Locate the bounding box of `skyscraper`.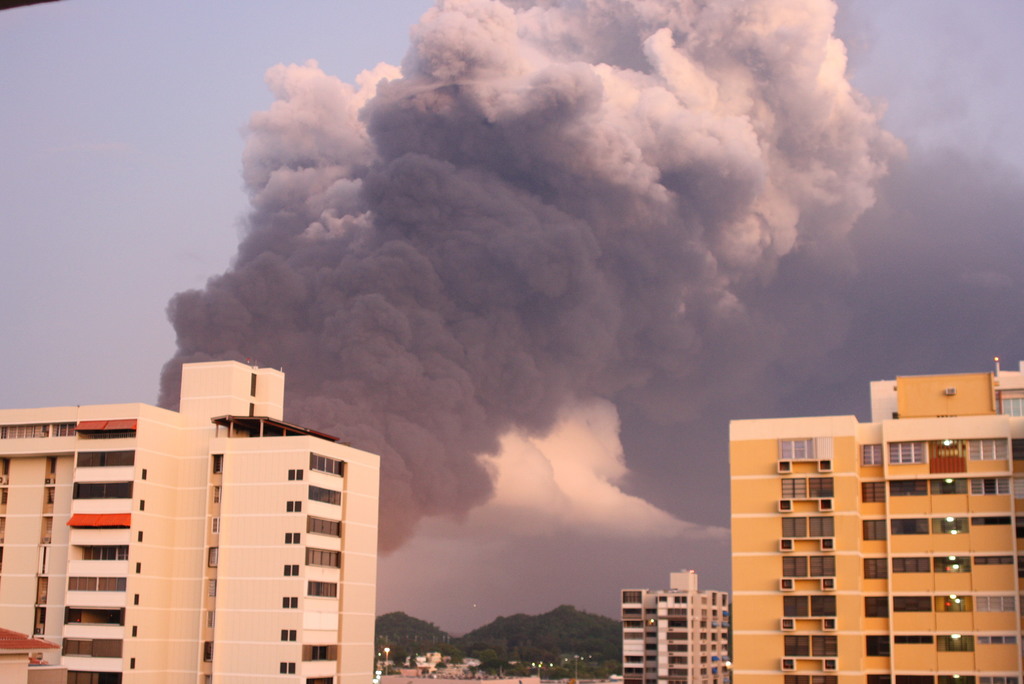
Bounding box: (x1=620, y1=566, x2=726, y2=683).
